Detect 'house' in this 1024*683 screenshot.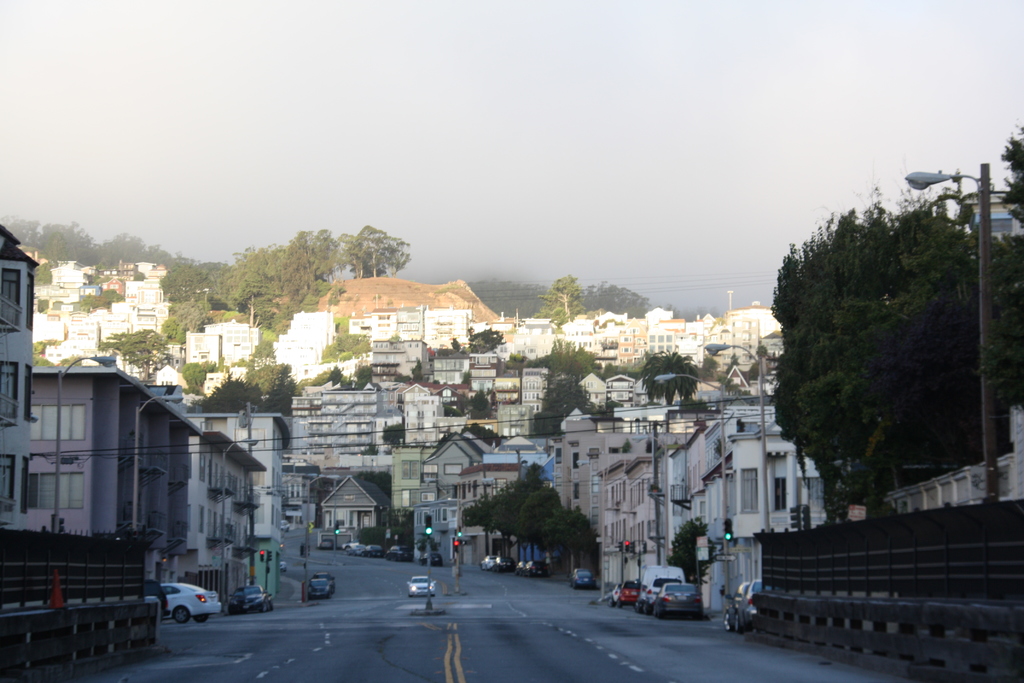
Detection: 24:245:42:268.
